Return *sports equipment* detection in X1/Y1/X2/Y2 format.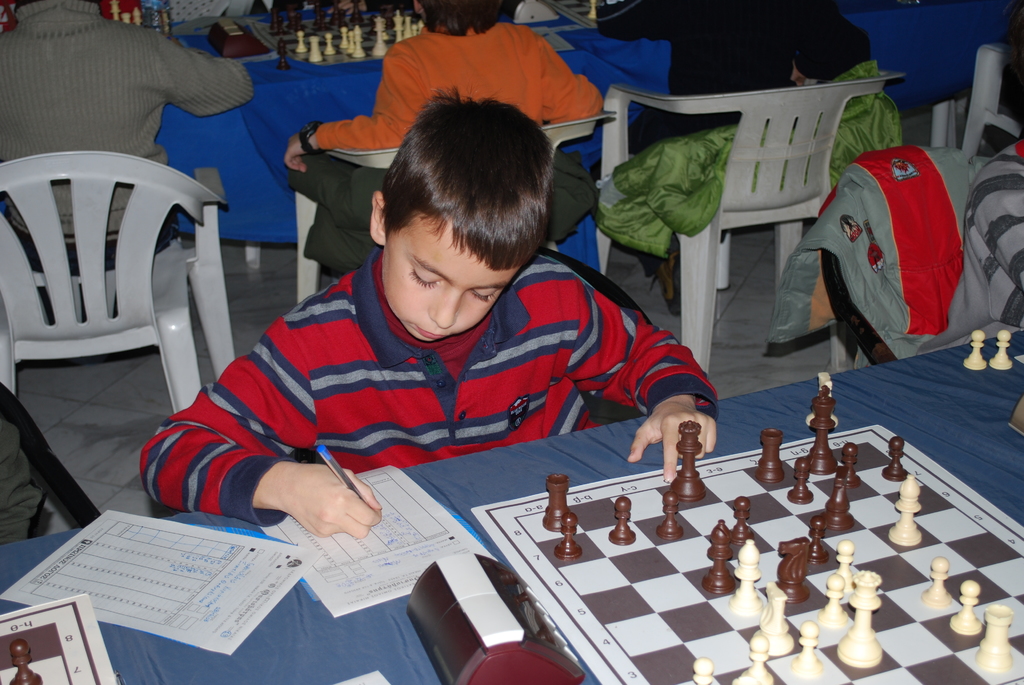
0/594/118/684.
